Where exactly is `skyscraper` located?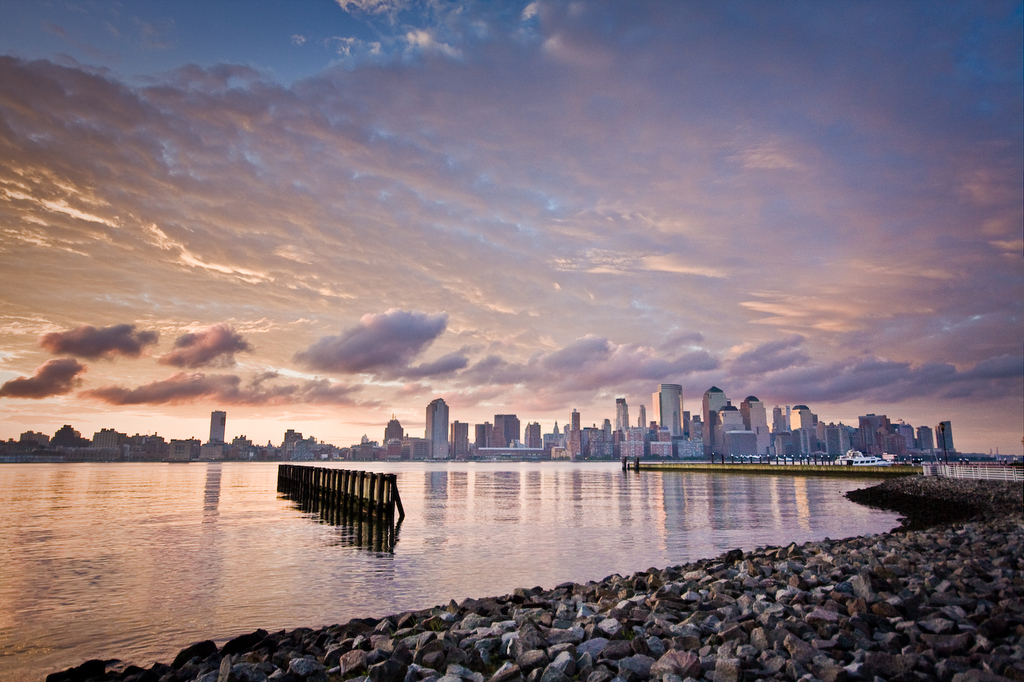
Its bounding box is Rect(884, 415, 930, 457).
